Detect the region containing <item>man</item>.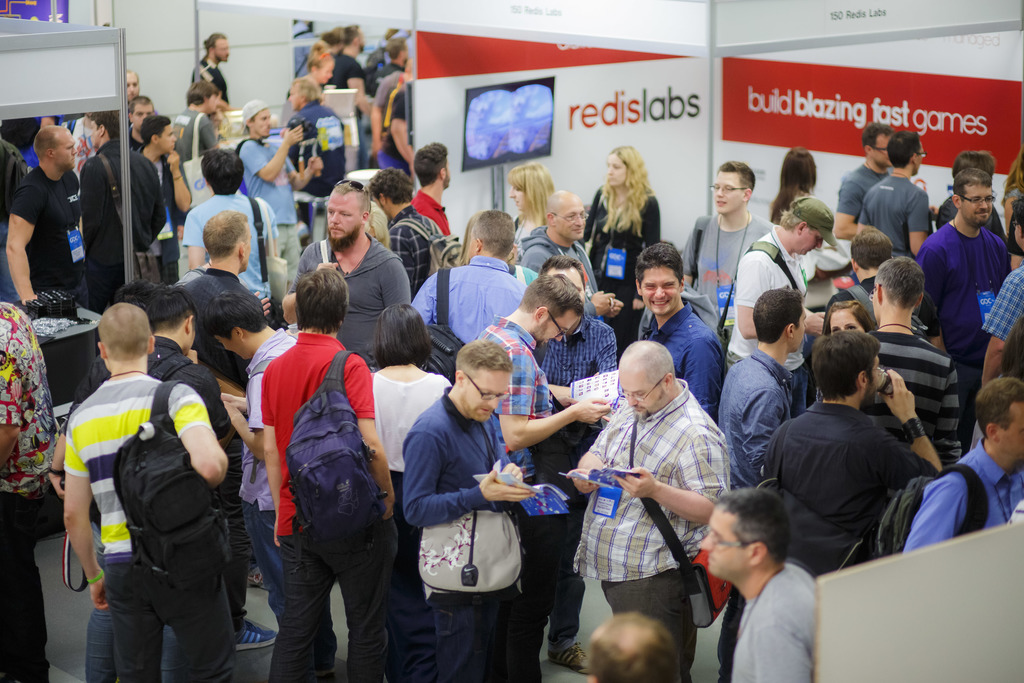
BBox(135, 113, 194, 290).
